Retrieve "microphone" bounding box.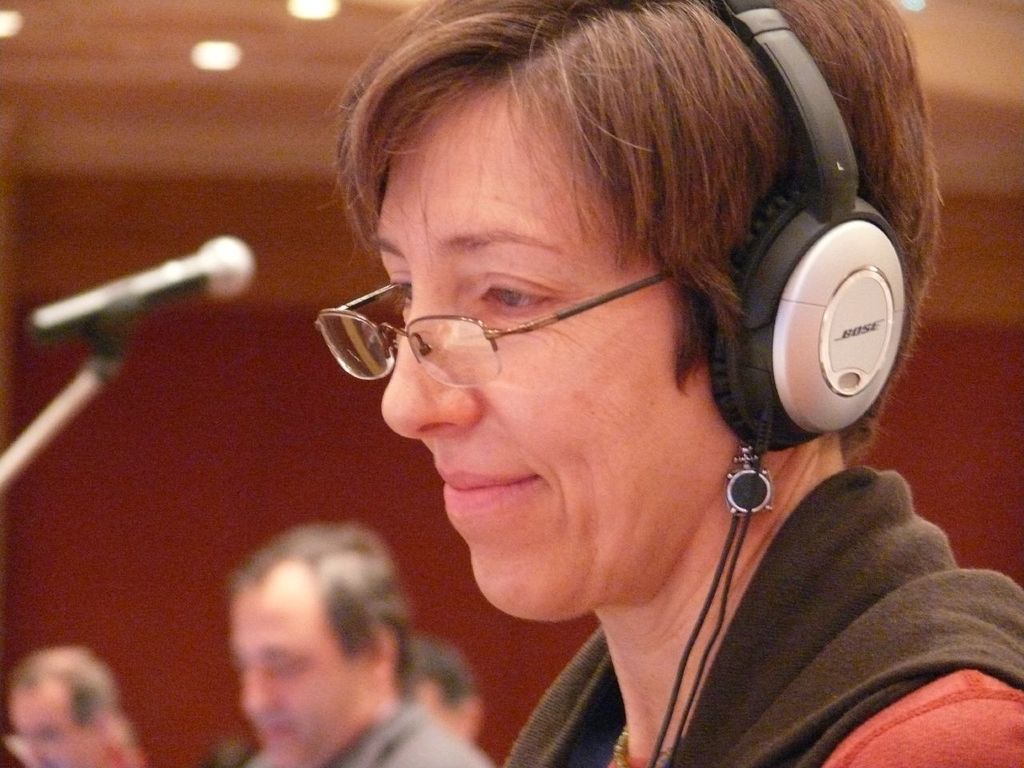
Bounding box: 38:230:250:370.
